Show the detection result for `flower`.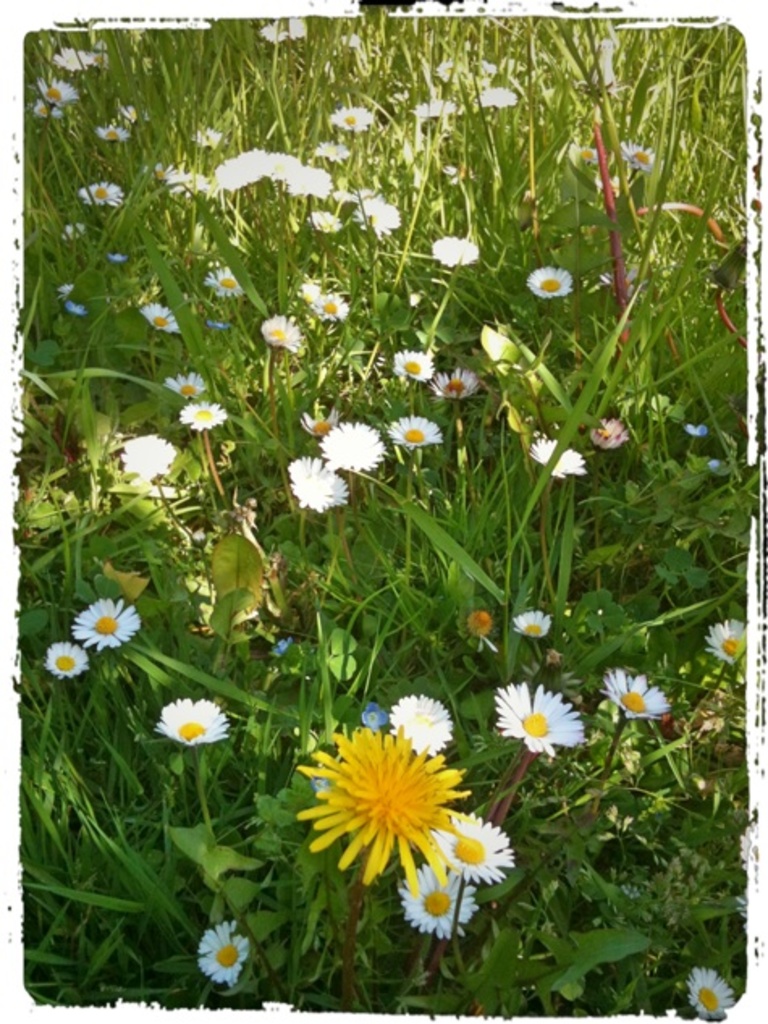
(x1=700, y1=618, x2=745, y2=663).
